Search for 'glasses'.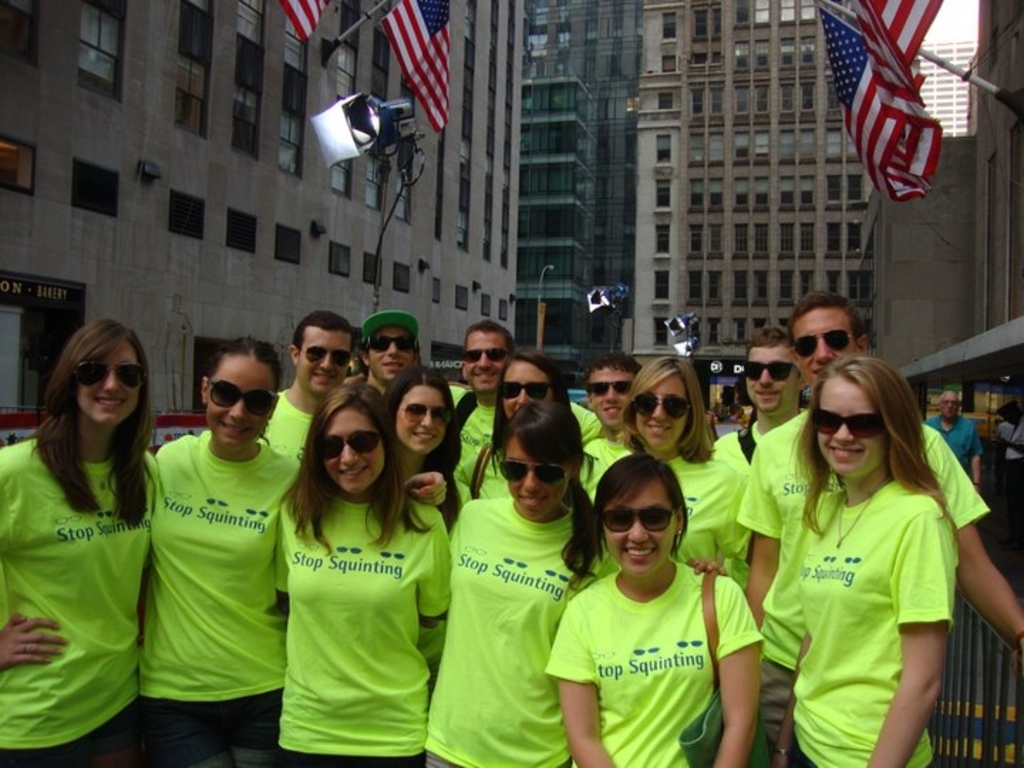
Found at bbox(498, 381, 552, 404).
